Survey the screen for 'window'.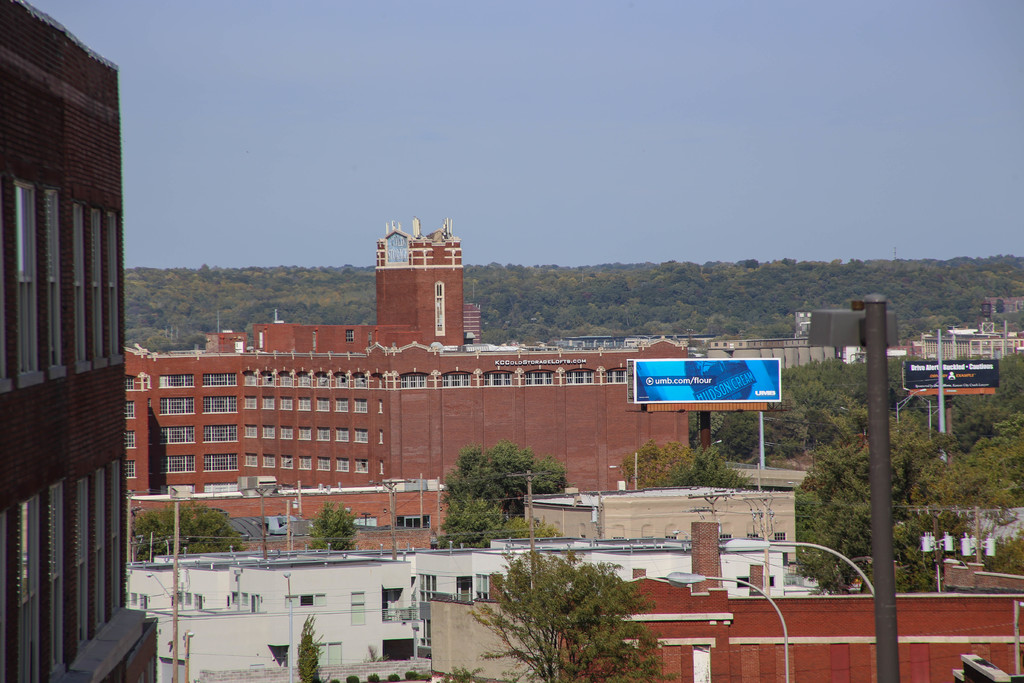
Survey found: (79, 470, 108, 632).
